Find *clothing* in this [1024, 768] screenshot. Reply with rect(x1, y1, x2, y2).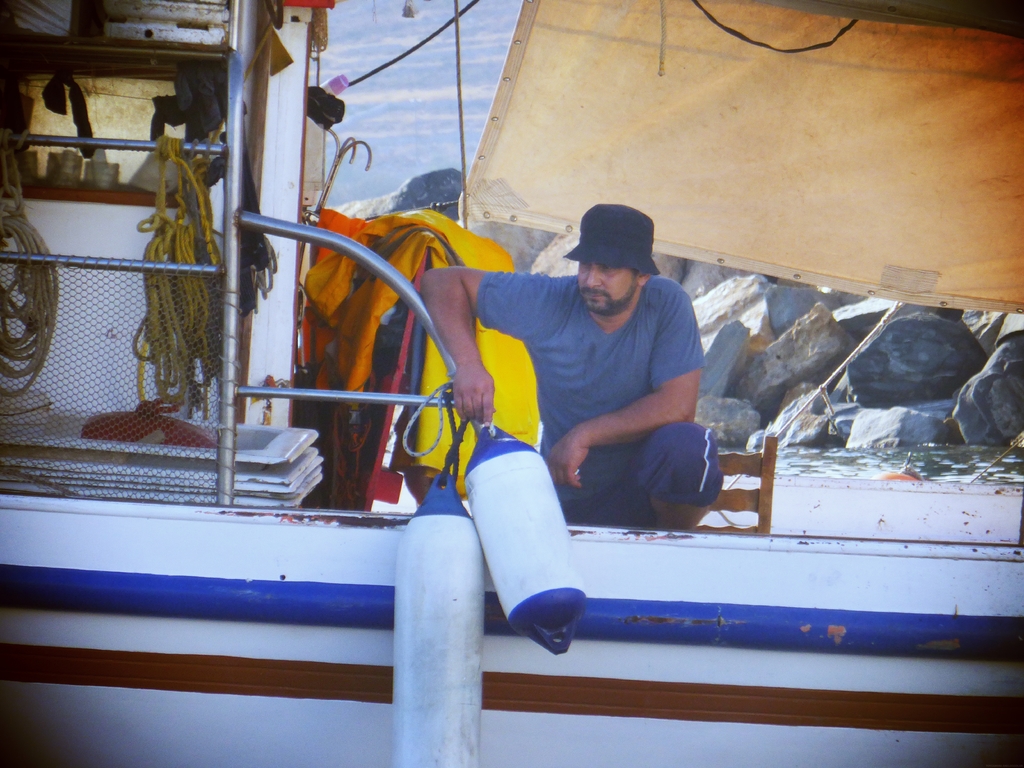
rect(527, 243, 733, 527).
